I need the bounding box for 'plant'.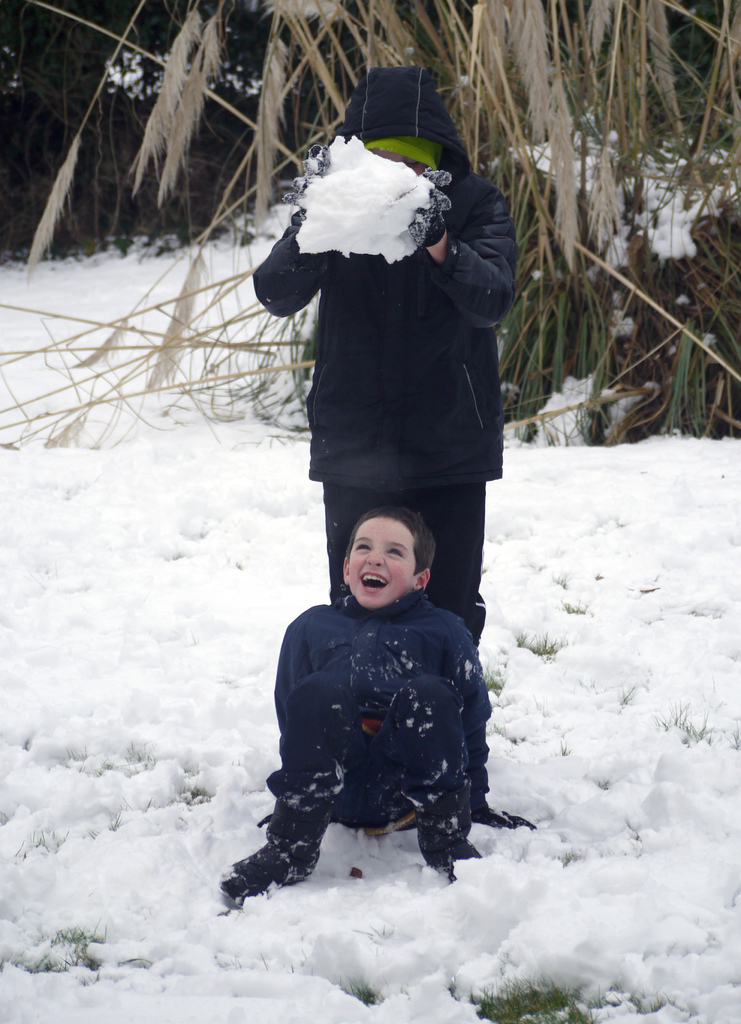
Here it is: [13,824,67,860].
